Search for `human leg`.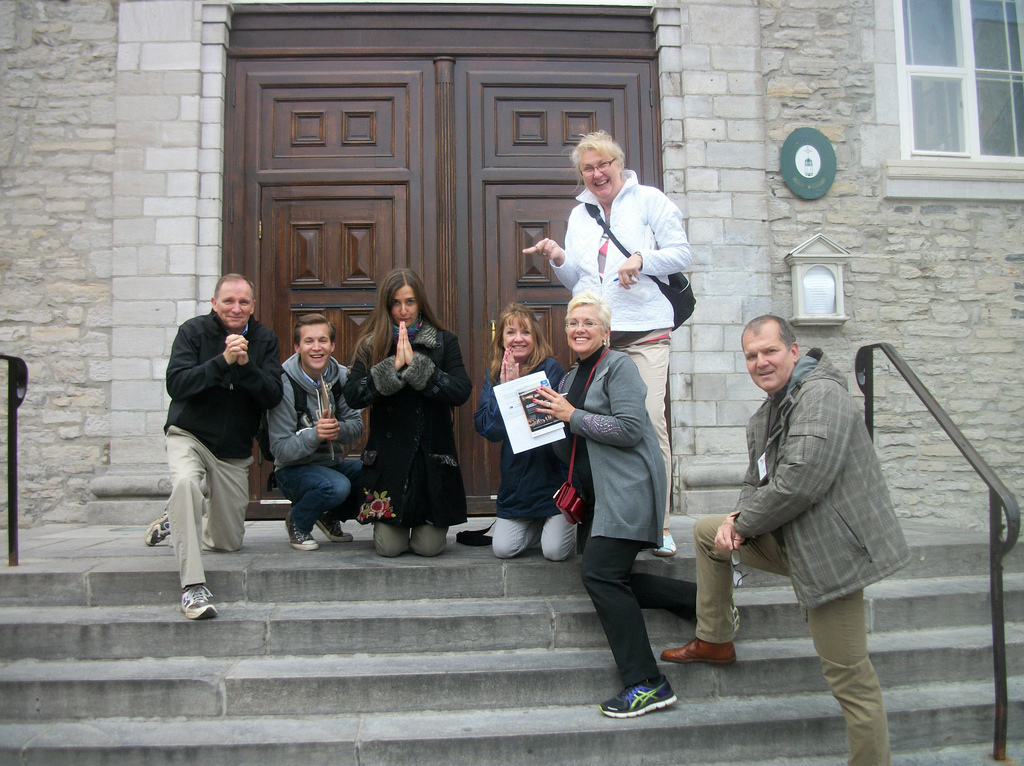
Found at (x1=490, y1=494, x2=534, y2=557).
